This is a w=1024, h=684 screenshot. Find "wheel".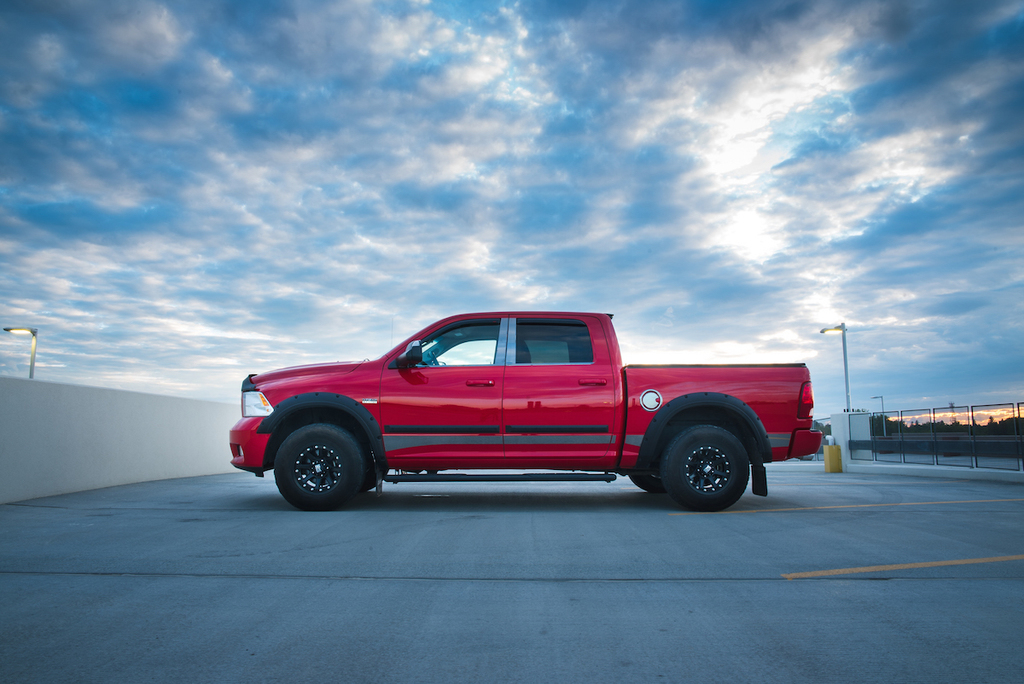
Bounding box: bbox=(428, 348, 440, 367).
